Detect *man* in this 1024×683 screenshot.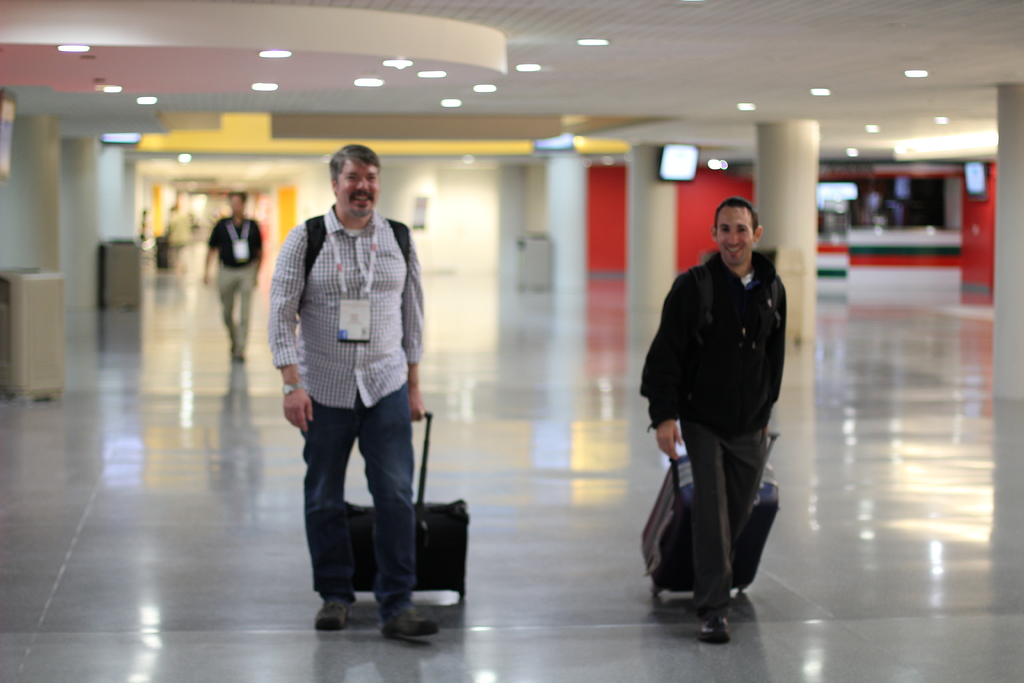
Detection: (x1=203, y1=195, x2=266, y2=377).
